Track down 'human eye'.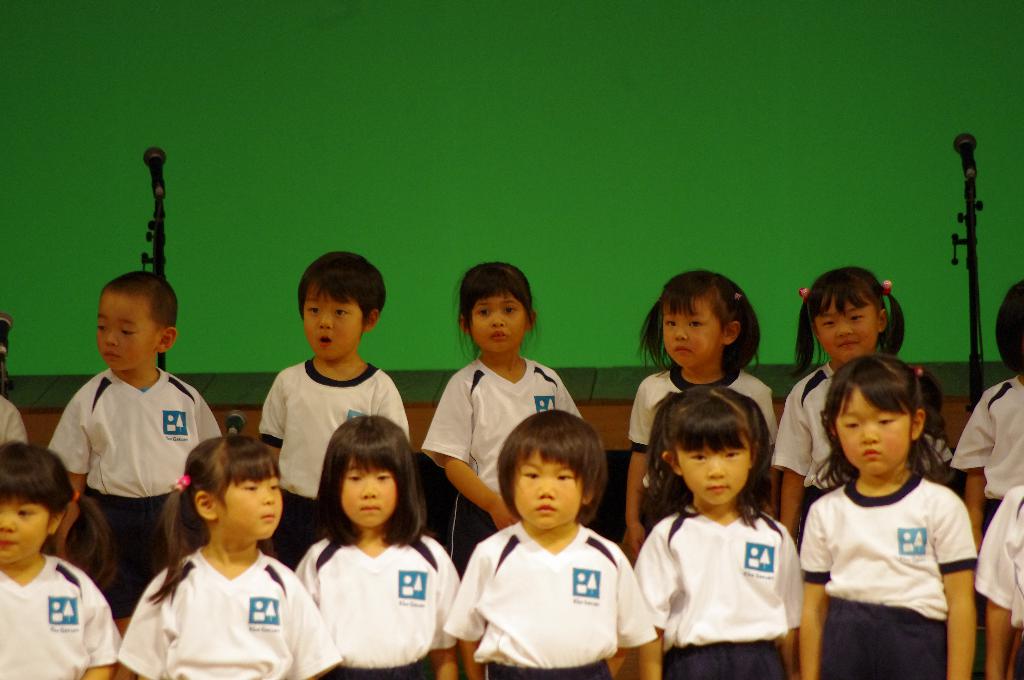
Tracked to {"left": 556, "top": 471, "right": 572, "bottom": 482}.
